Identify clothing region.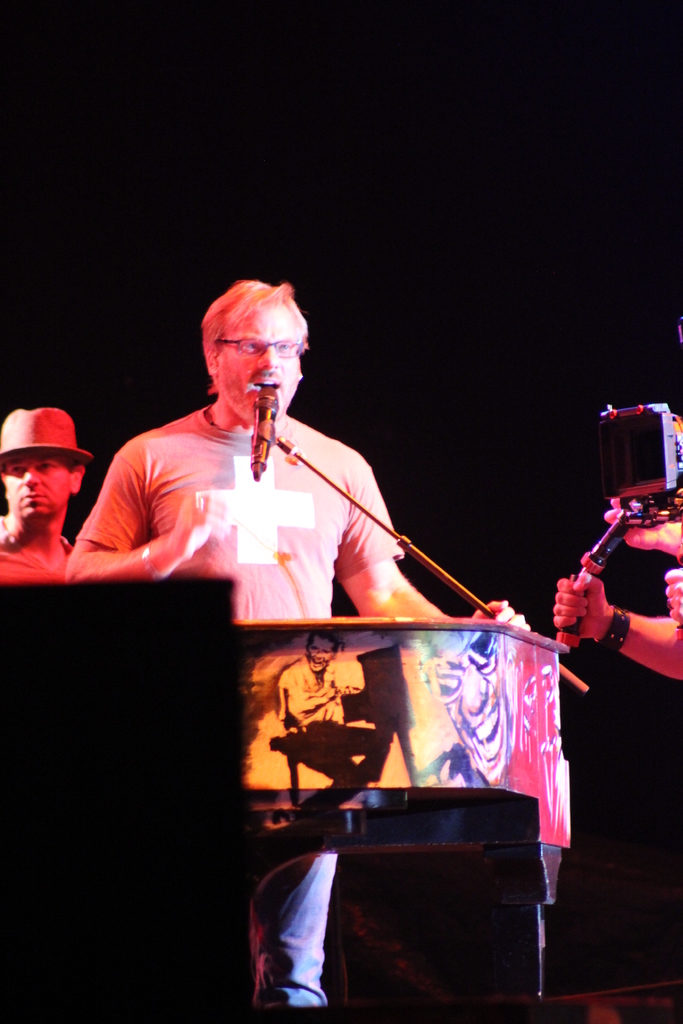
Region: x1=75 y1=404 x2=402 y2=1009.
